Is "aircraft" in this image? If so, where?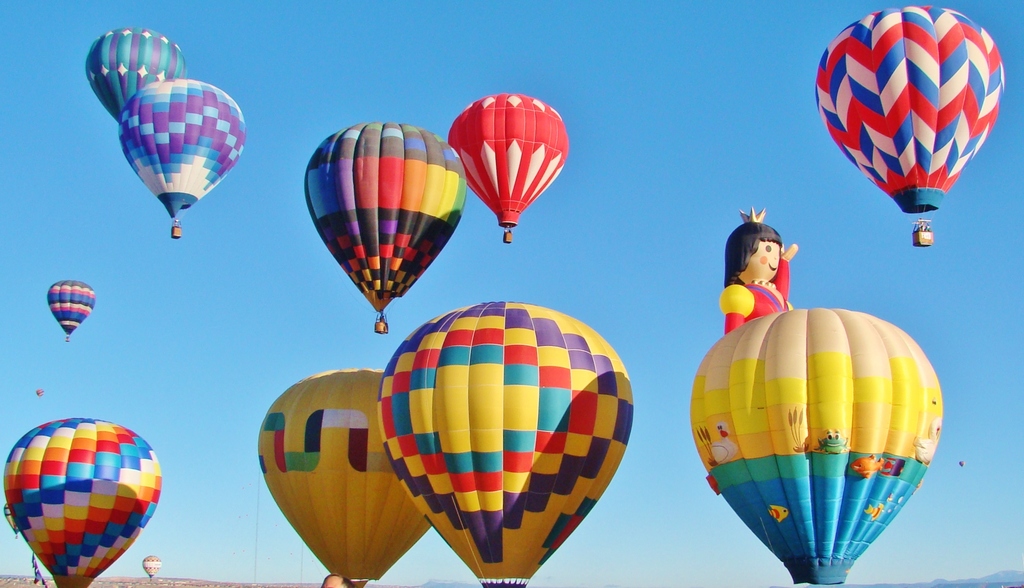
Yes, at x1=76 y1=24 x2=186 y2=115.
